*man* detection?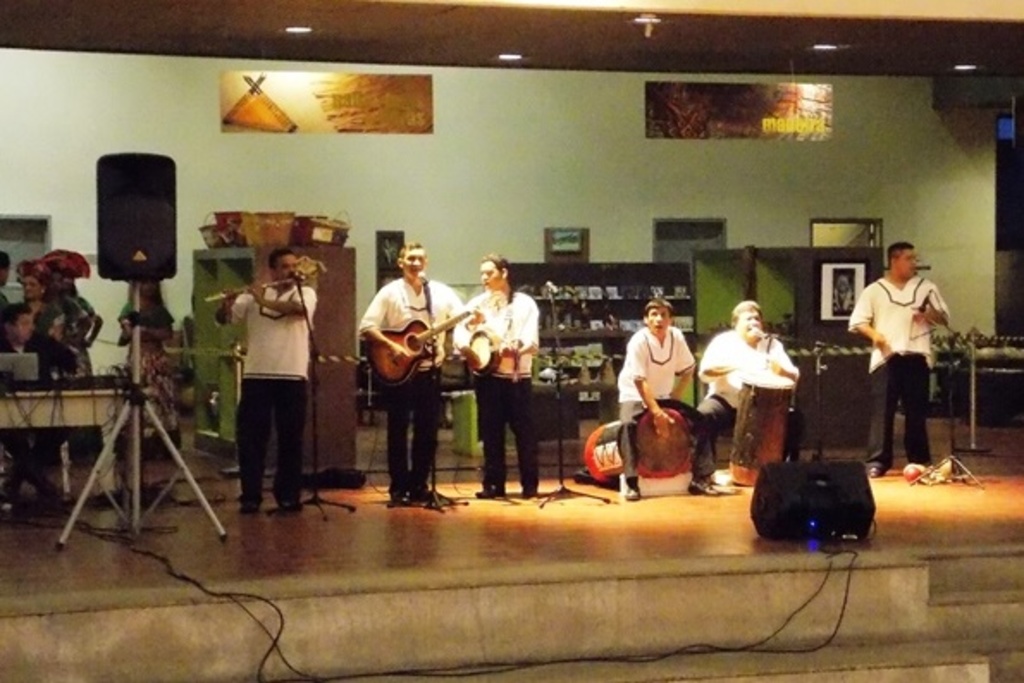
Rect(697, 296, 807, 482)
